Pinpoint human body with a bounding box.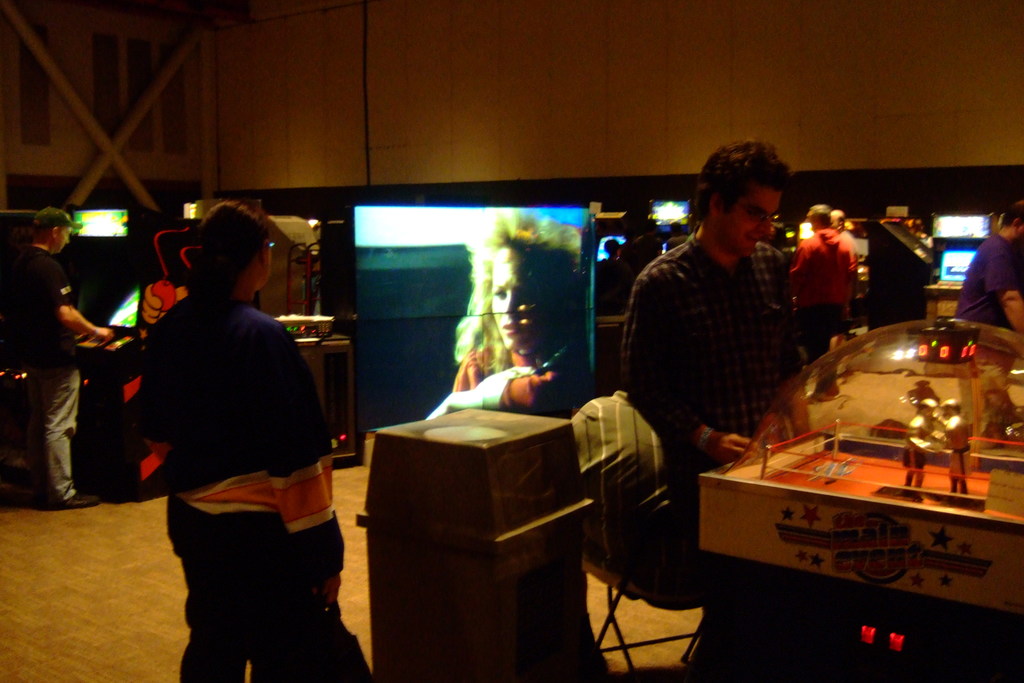
rect(786, 227, 852, 357).
